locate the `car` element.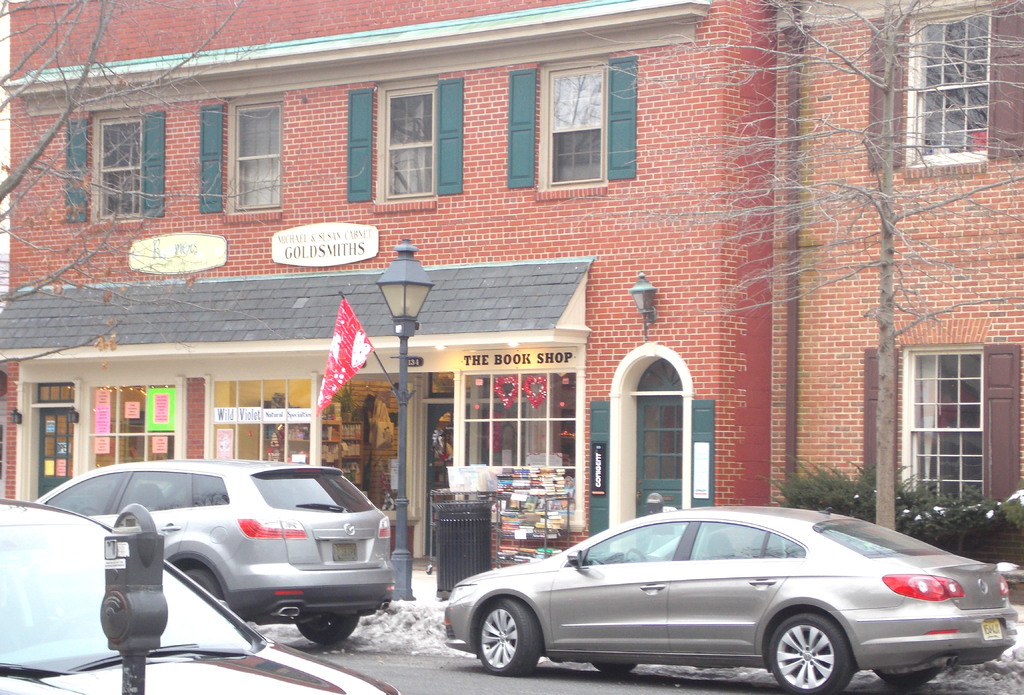
Element bbox: 0:493:398:694.
